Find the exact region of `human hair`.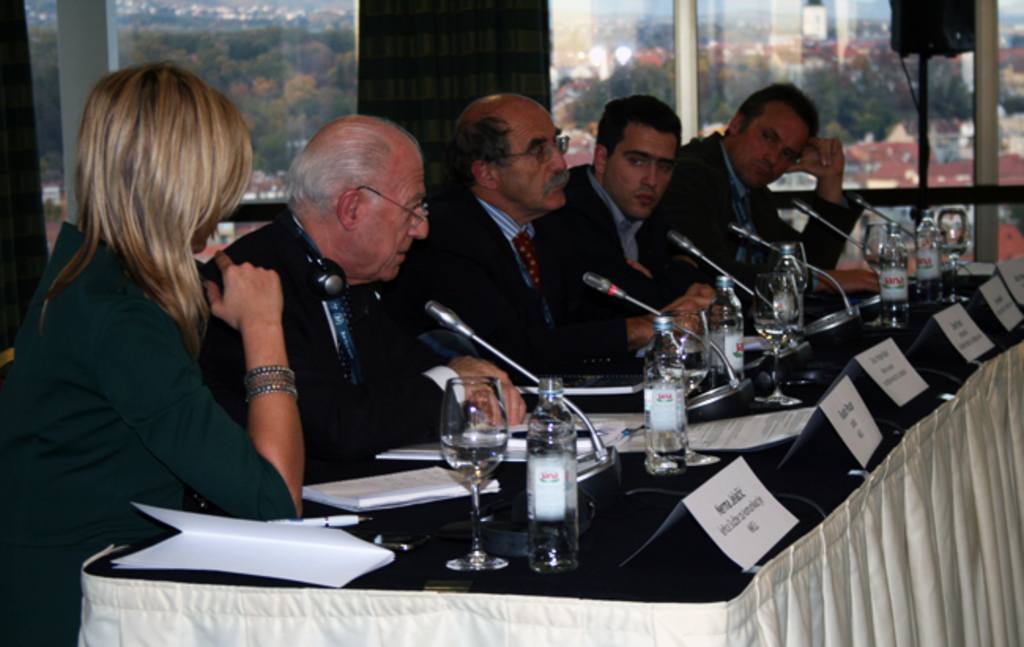
Exact region: rect(285, 113, 421, 216).
